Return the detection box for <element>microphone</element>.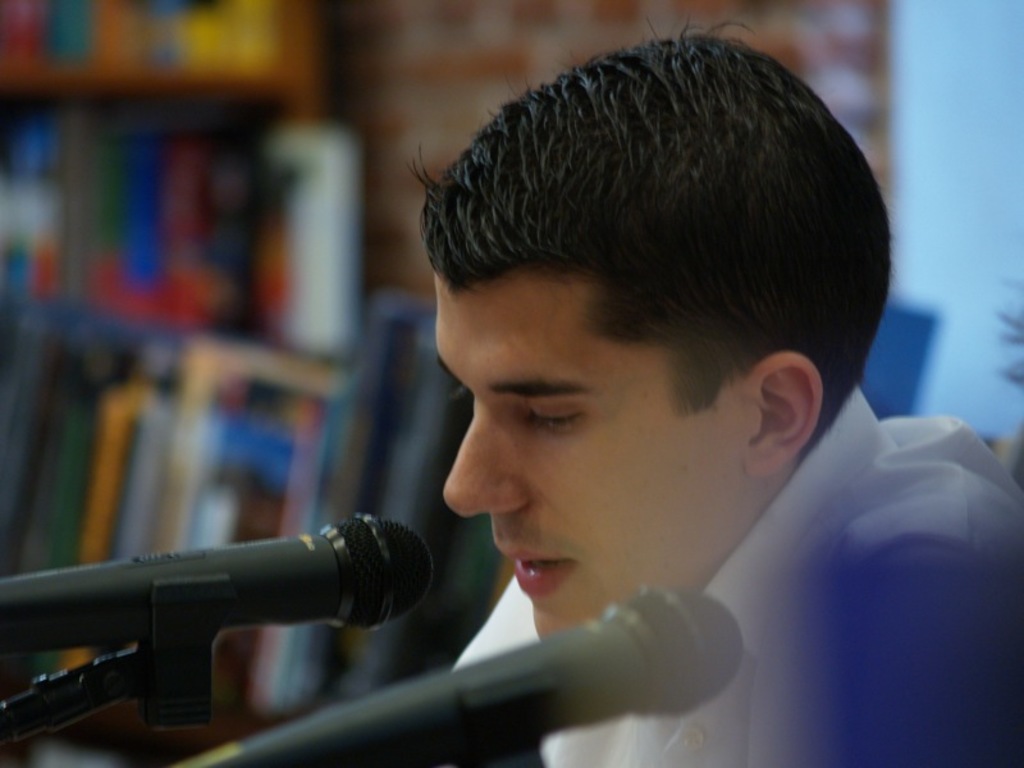
detection(160, 588, 749, 767).
